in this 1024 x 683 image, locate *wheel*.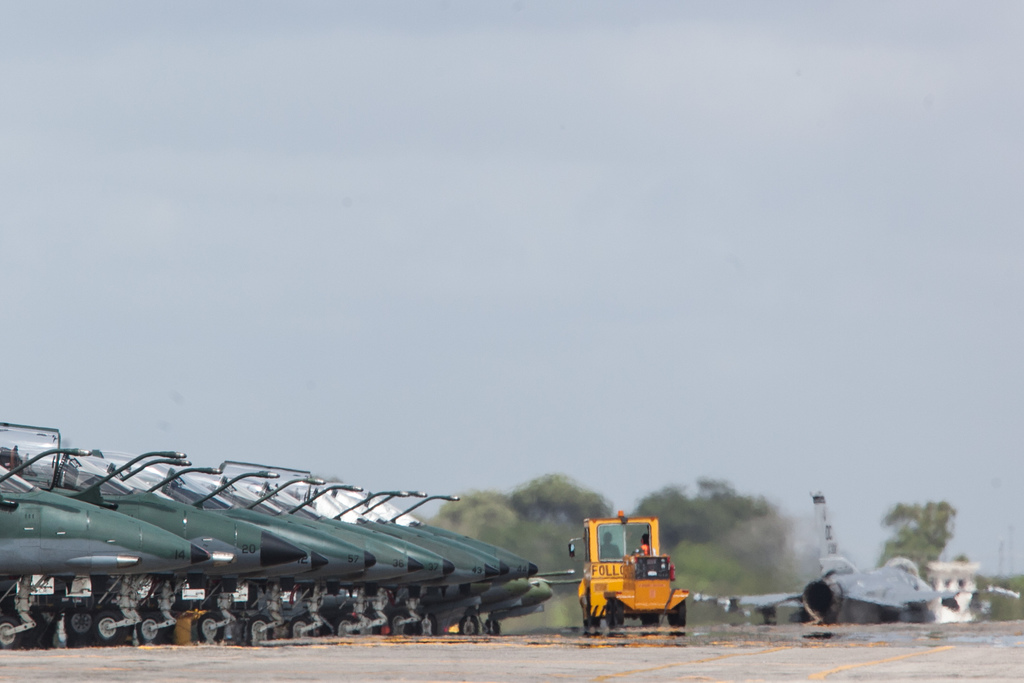
Bounding box: box(198, 619, 219, 644).
